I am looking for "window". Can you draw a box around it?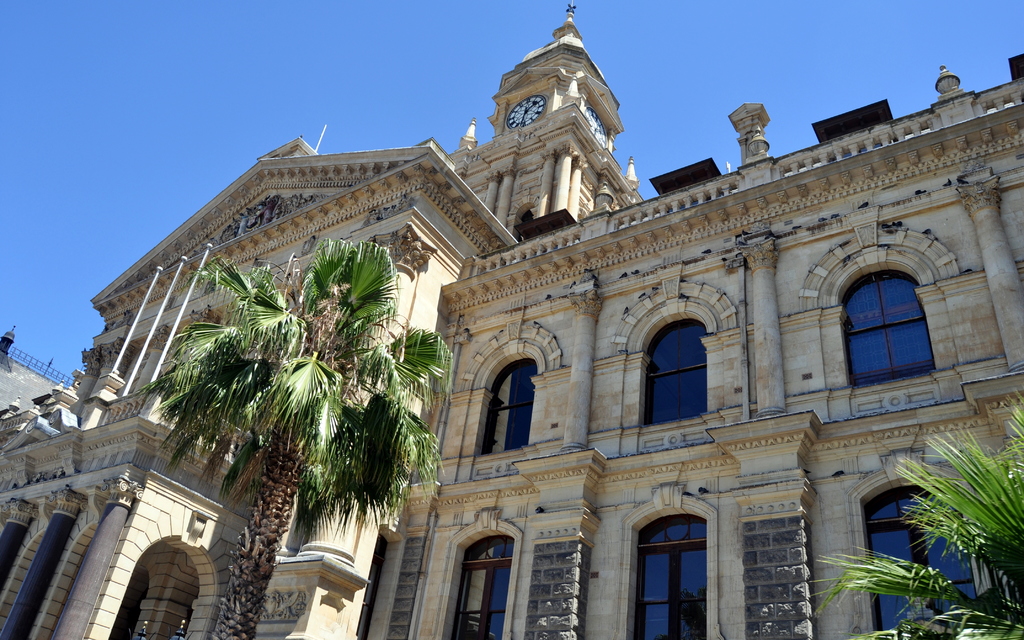
Sure, the bounding box is crop(850, 256, 937, 393).
